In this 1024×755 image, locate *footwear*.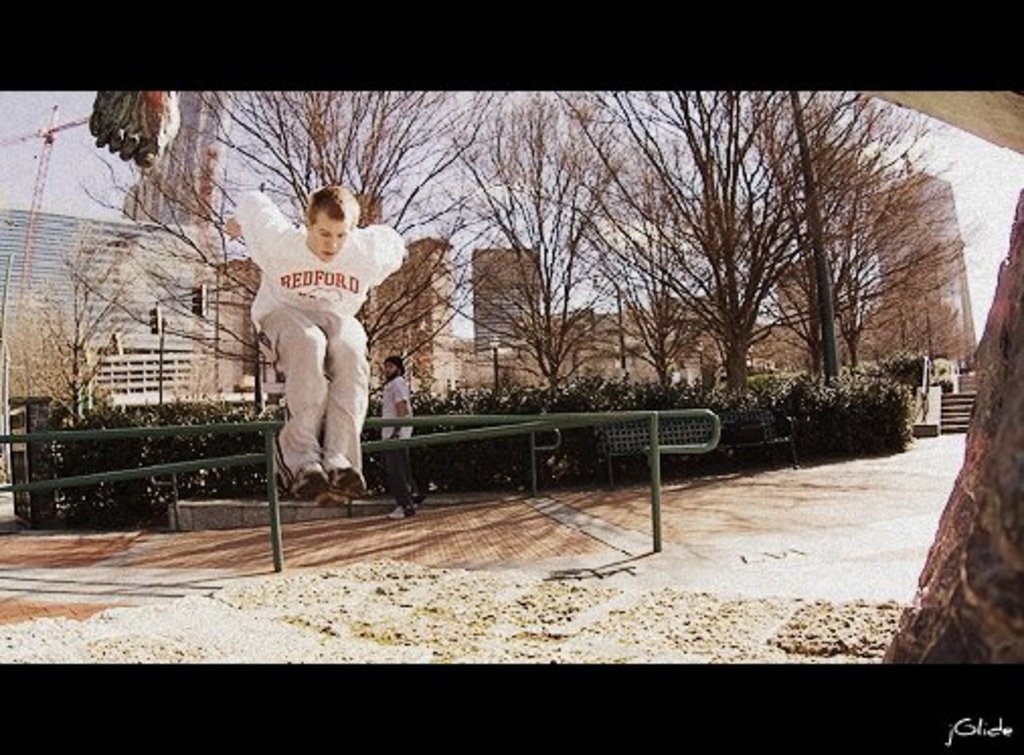
Bounding box: BBox(411, 496, 423, 498).
